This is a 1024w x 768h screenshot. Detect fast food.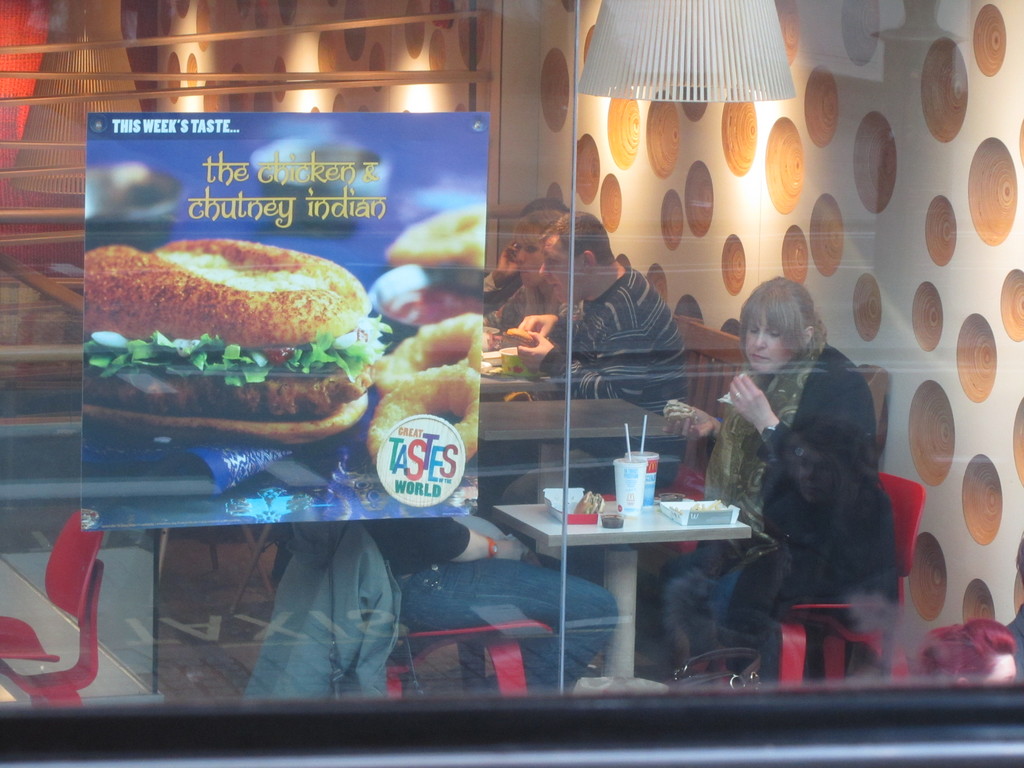
{"x1": 80, "y1": 236, "x2": 378, "y2": 450}.
